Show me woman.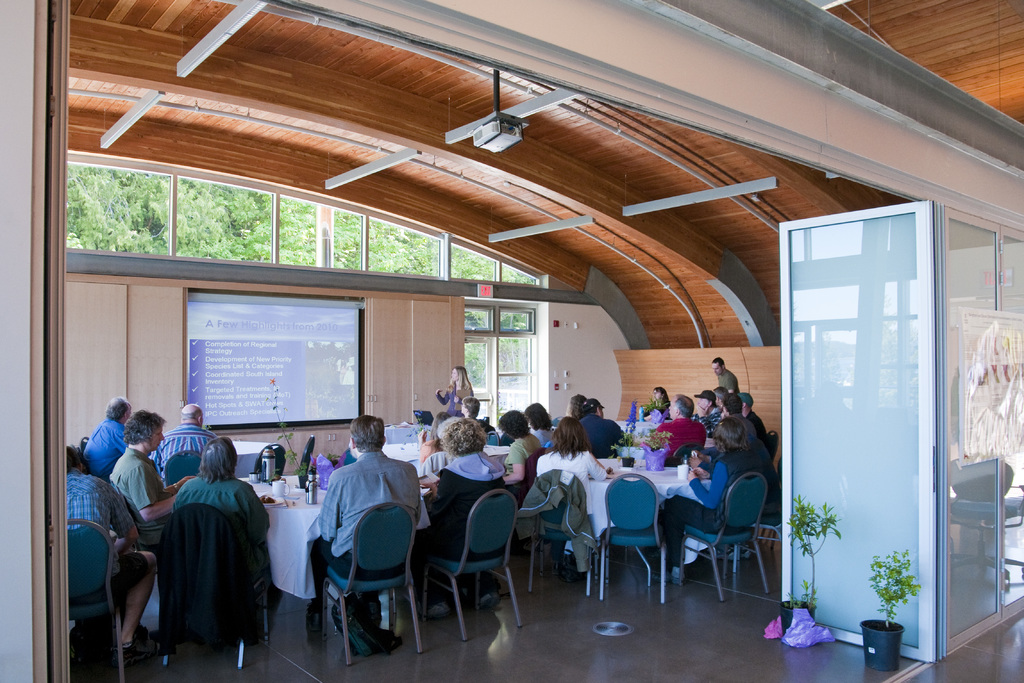
woman is here: {"x1": 152, "y1": 419, "x2": 269, "y2": 626}.
